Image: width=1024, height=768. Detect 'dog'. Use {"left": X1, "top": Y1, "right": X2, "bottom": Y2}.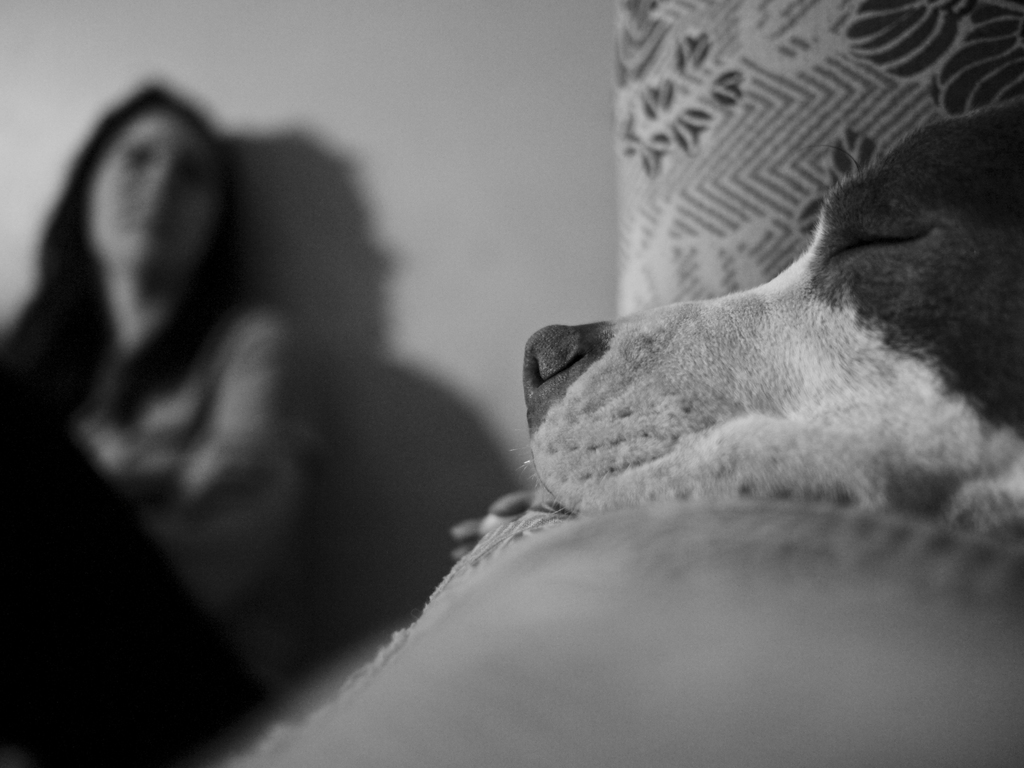
{"left": 506, "top": 95, "right": 1023, "bottom": 547}.
